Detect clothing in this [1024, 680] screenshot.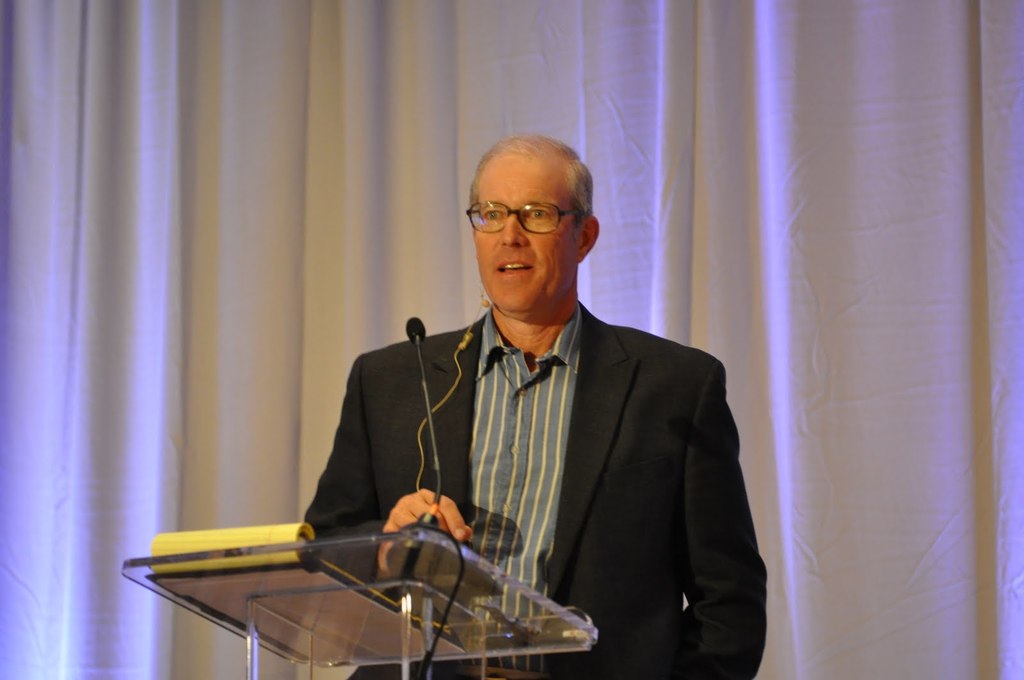
Detection: [309, 297, 770, 679].
